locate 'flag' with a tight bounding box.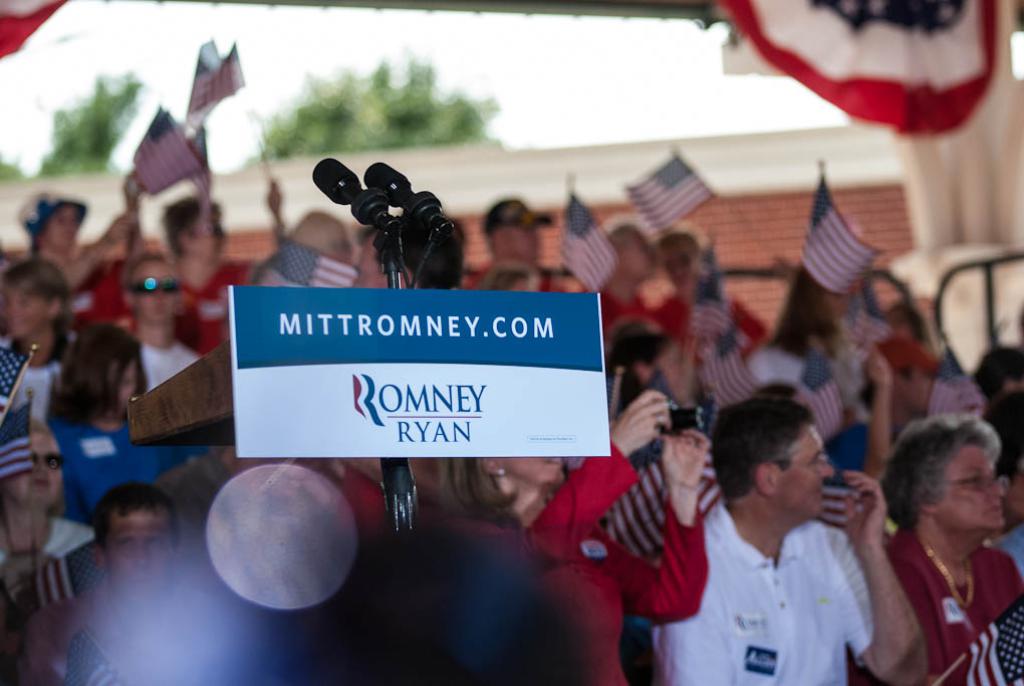
l=0, t=346, r=37, b=423.
